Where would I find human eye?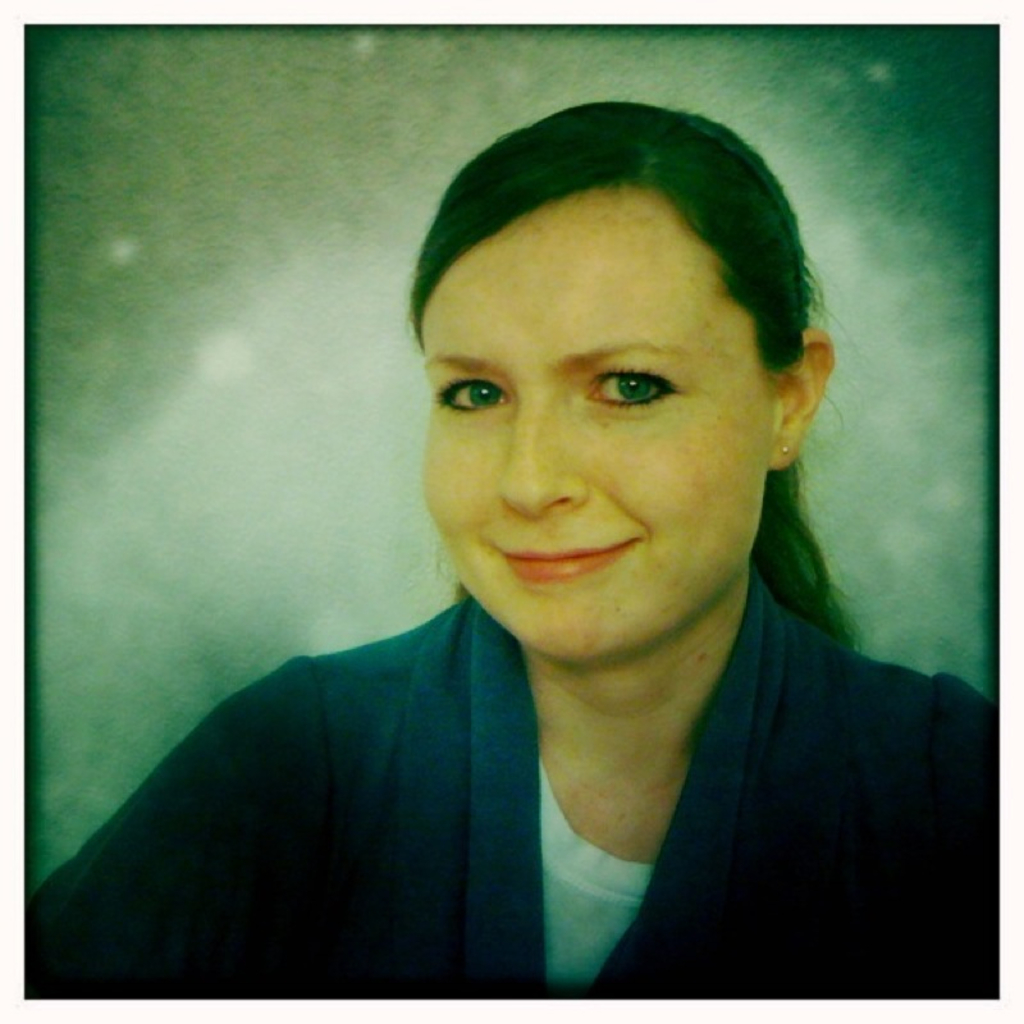
At 577 357 687 416.
